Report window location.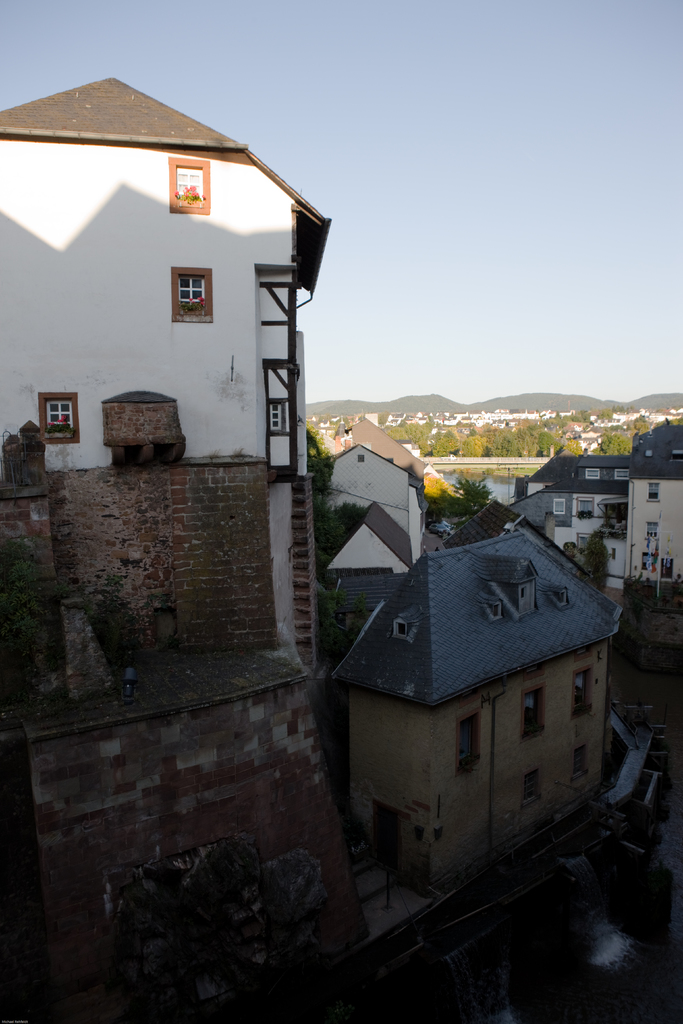
Report: (left=614, top=469, right=630, bottom=481).
